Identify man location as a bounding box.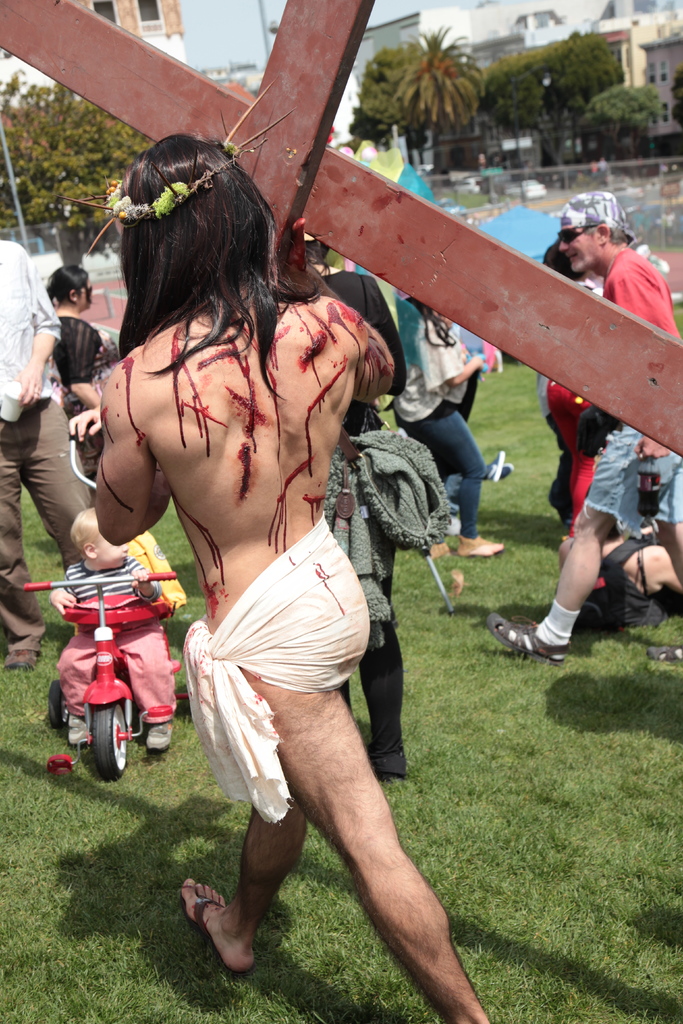
(487, 191, 682, 659).
